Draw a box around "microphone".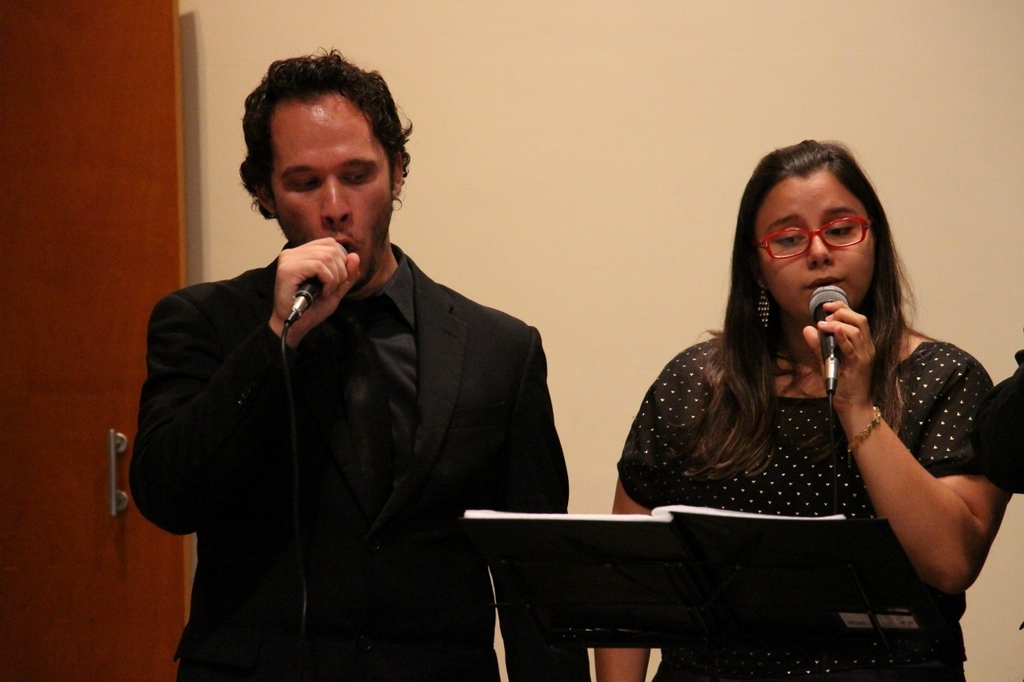
box(279, 238, 354, 334).
